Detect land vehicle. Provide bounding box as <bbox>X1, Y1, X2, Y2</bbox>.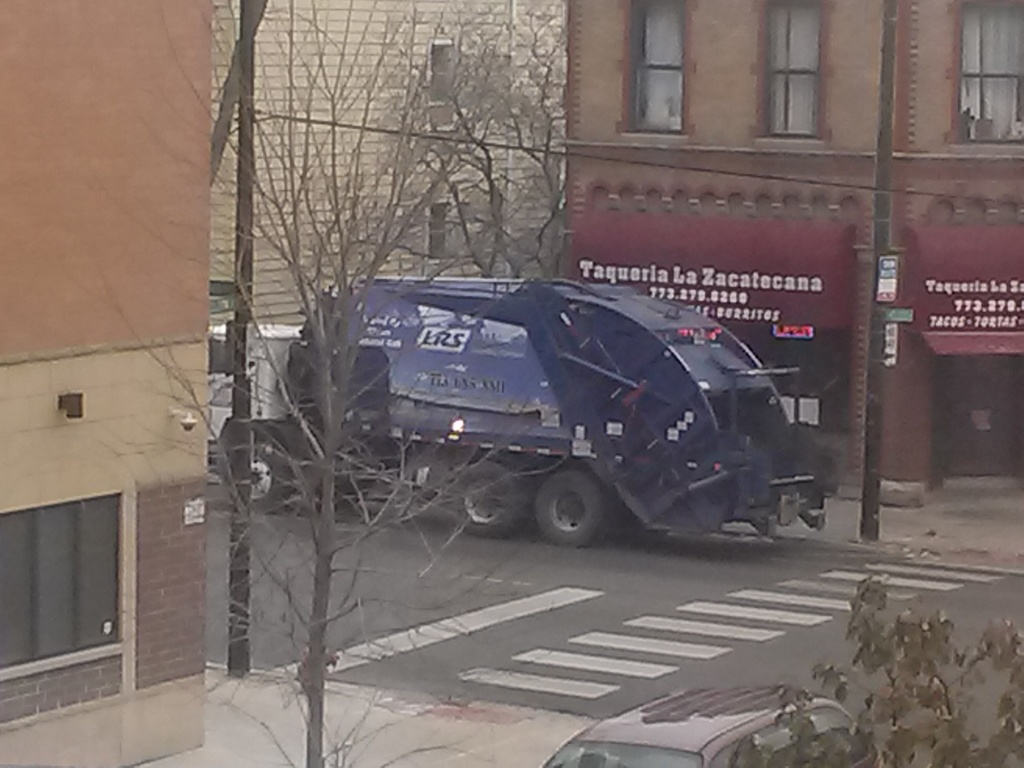
<bbox>212, 264, 850, 571</bbox>.
